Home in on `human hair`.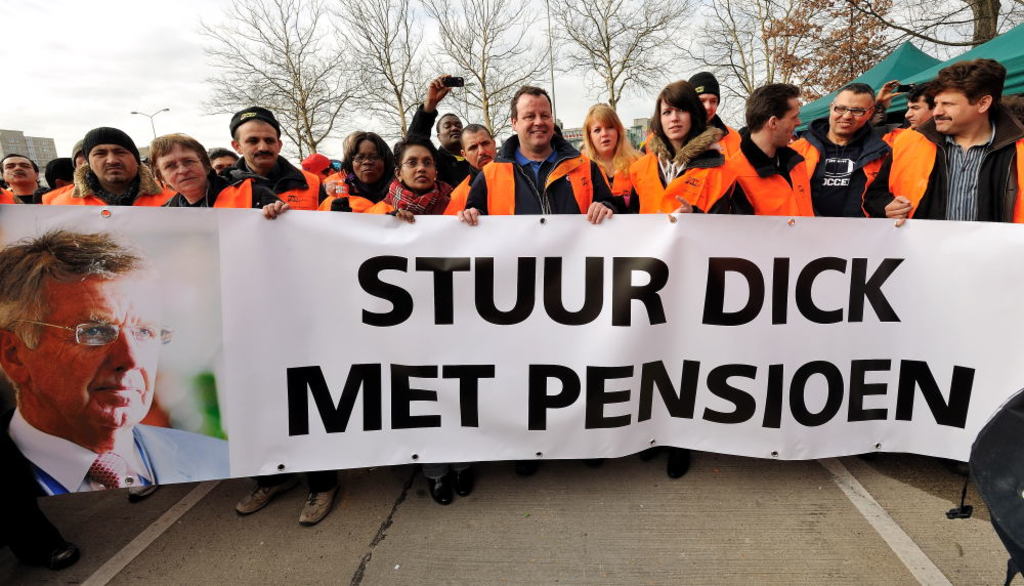
Homed in at x1=649 y1=76 x2=708 y2=157.
